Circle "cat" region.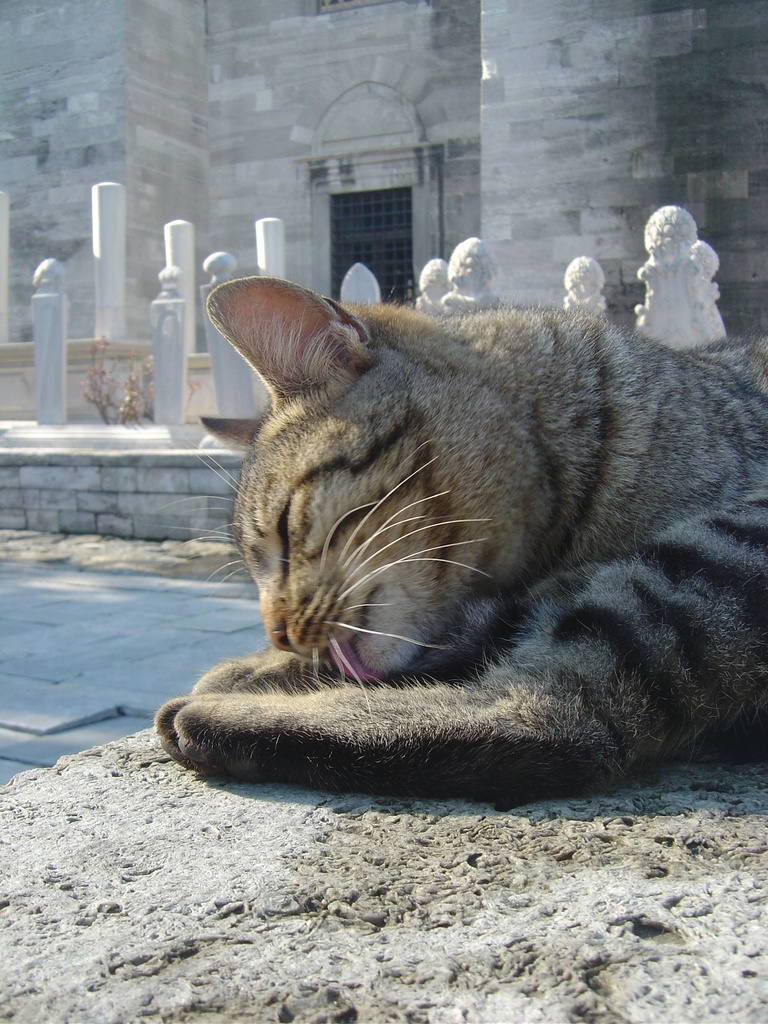
Region: {"left": 145, "top": 262, "right": 767, "bottom": 804}.
